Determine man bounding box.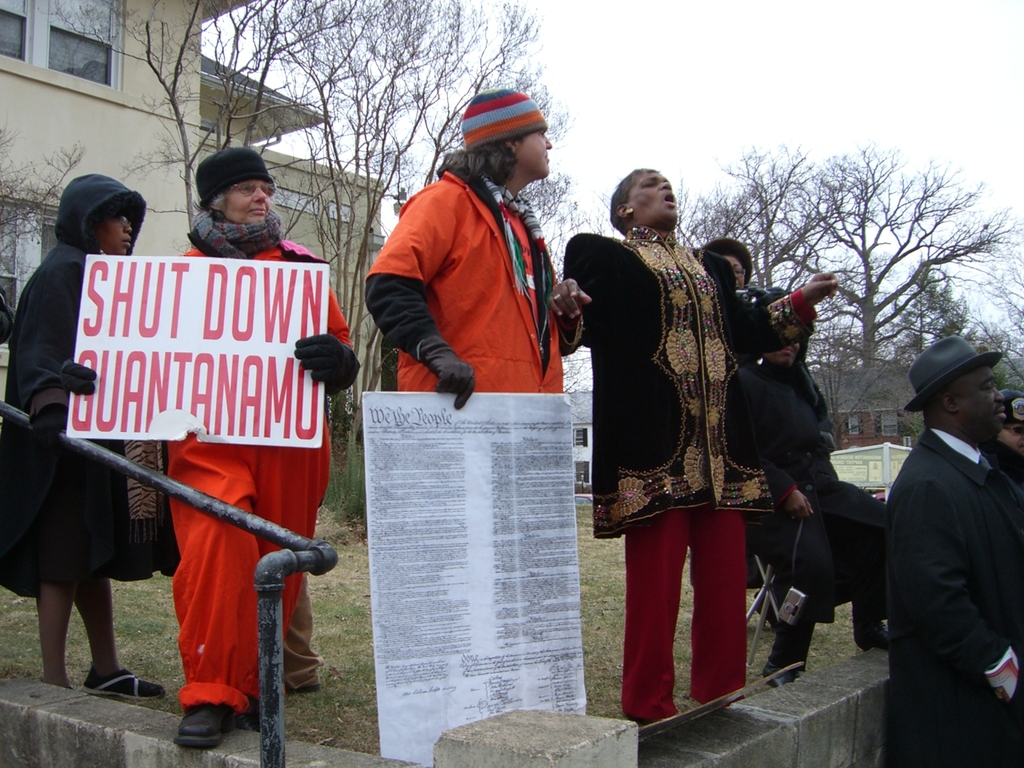
Determined: [left=860, top=321, right=1023, bottom=751].
